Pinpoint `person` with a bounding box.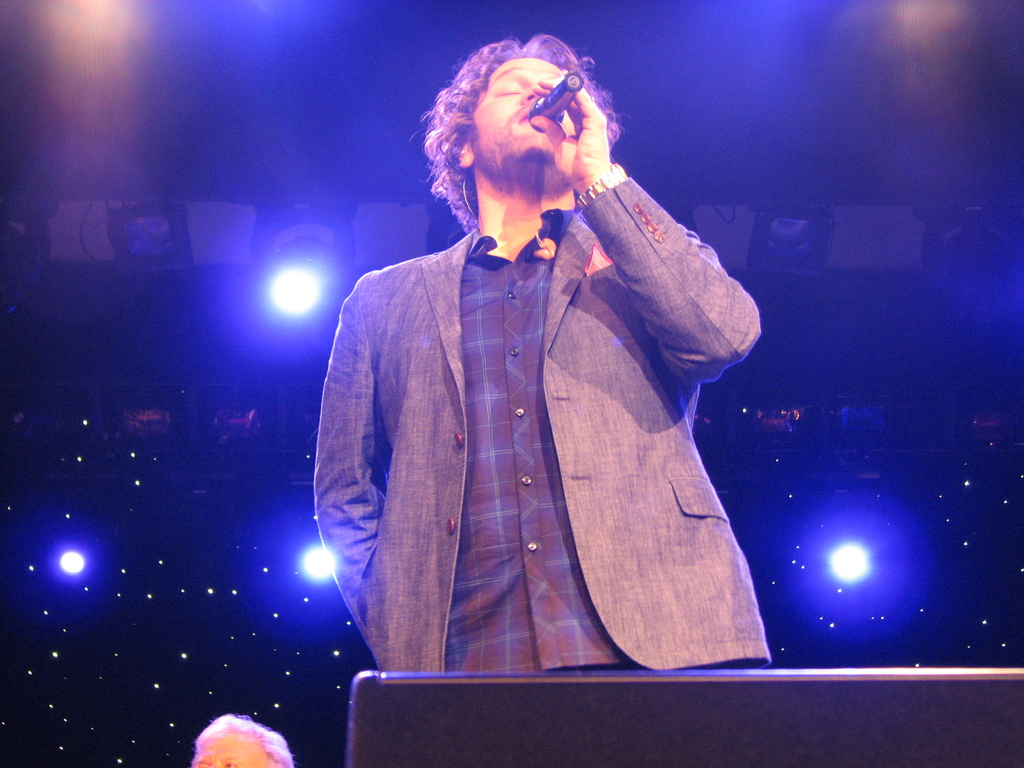
{"x1": 316, "y1": 29, "x2": 766, "y2": 675}.
